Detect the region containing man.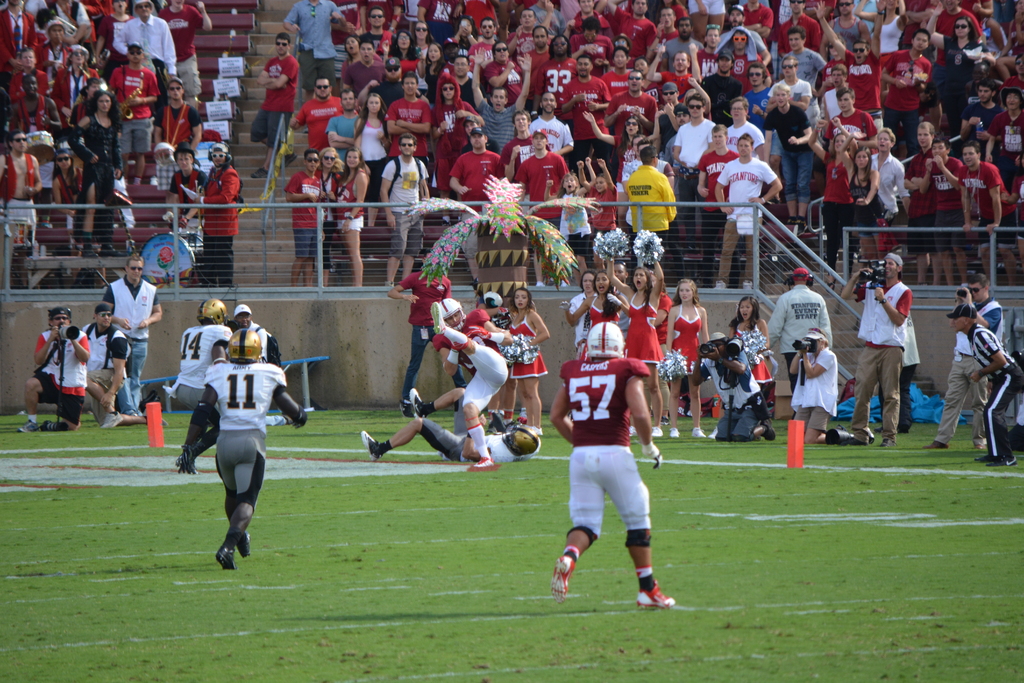
BBox(694, 331, 777, 441).
